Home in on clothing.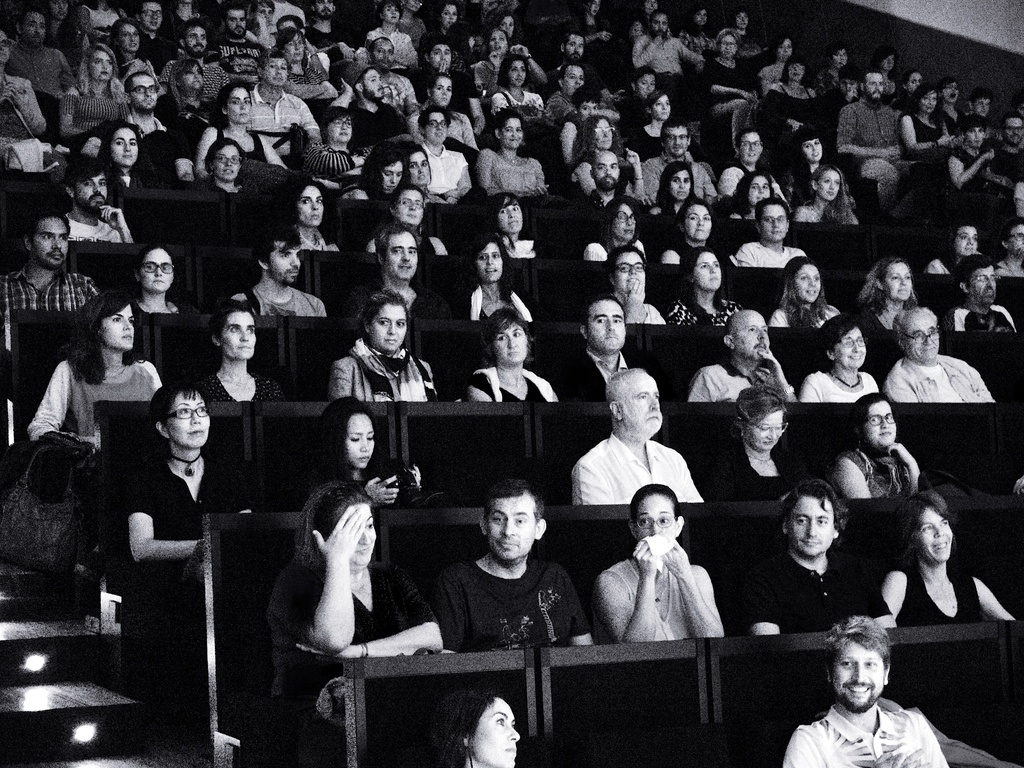
Homed in at bbox(0, 262, 102, 351).
